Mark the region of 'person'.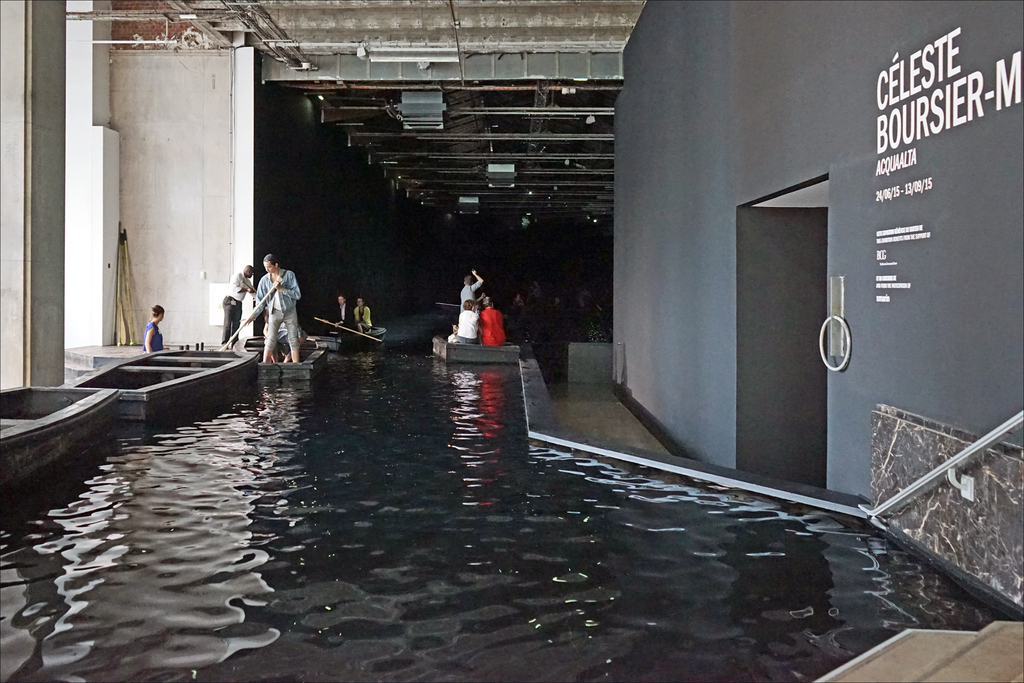
Region: x1=216 y1=263 x2=255 y2=345.
